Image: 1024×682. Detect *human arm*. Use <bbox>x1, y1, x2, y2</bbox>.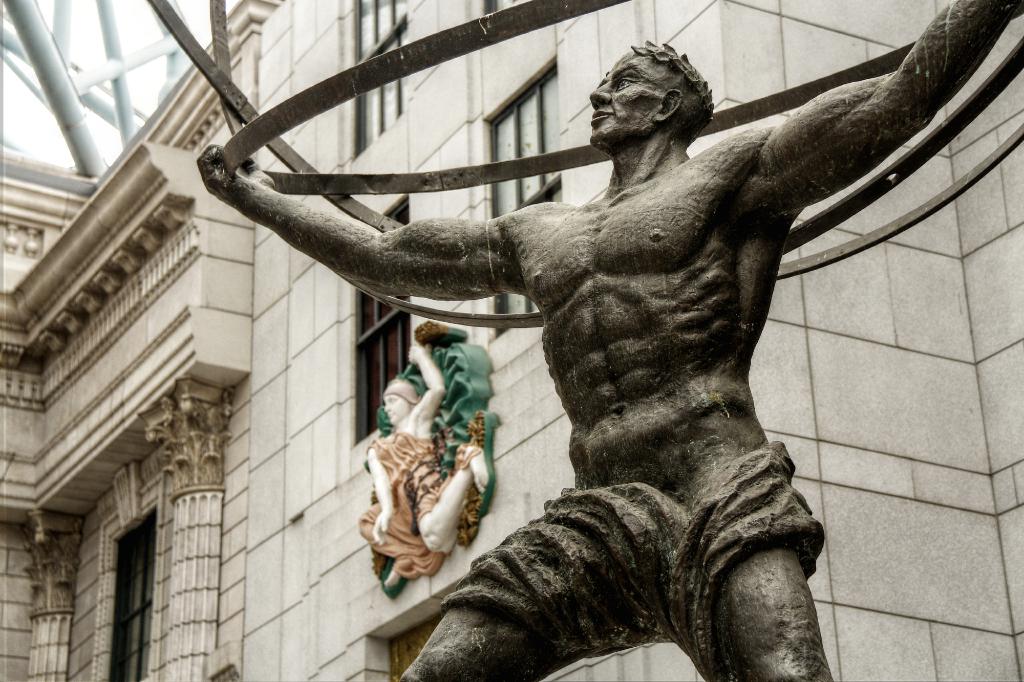
<bbox>196, 144, 525, 300</bbox>.
